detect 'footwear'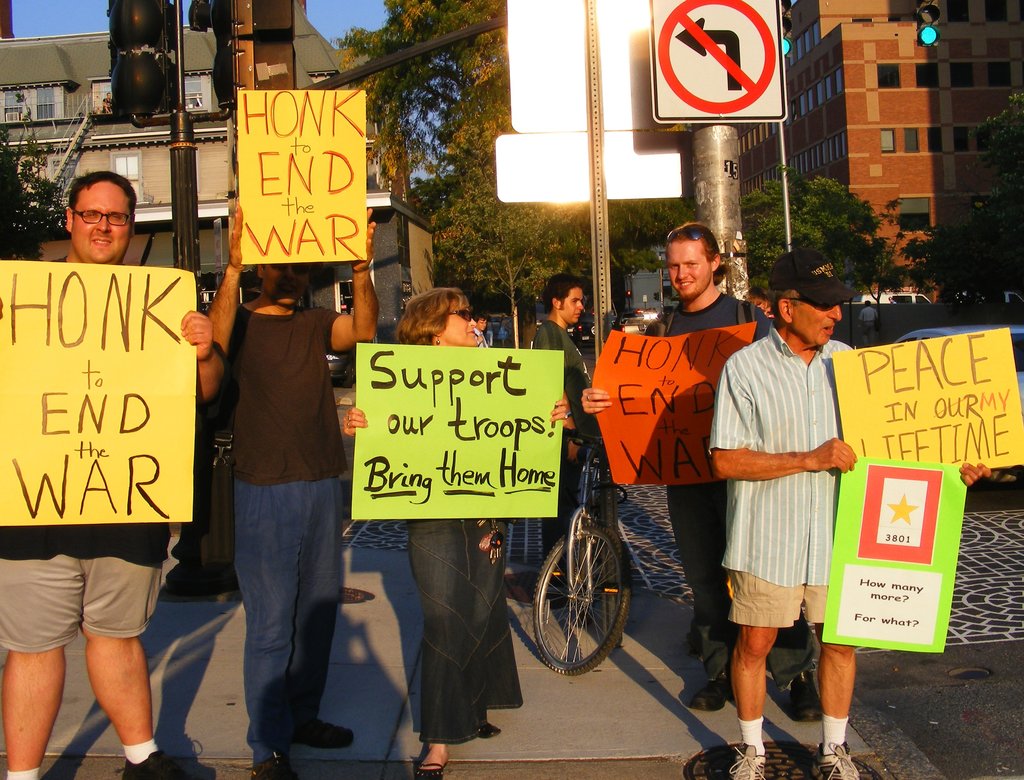
[x1=789, y1=672, x2=826, y2=722]
